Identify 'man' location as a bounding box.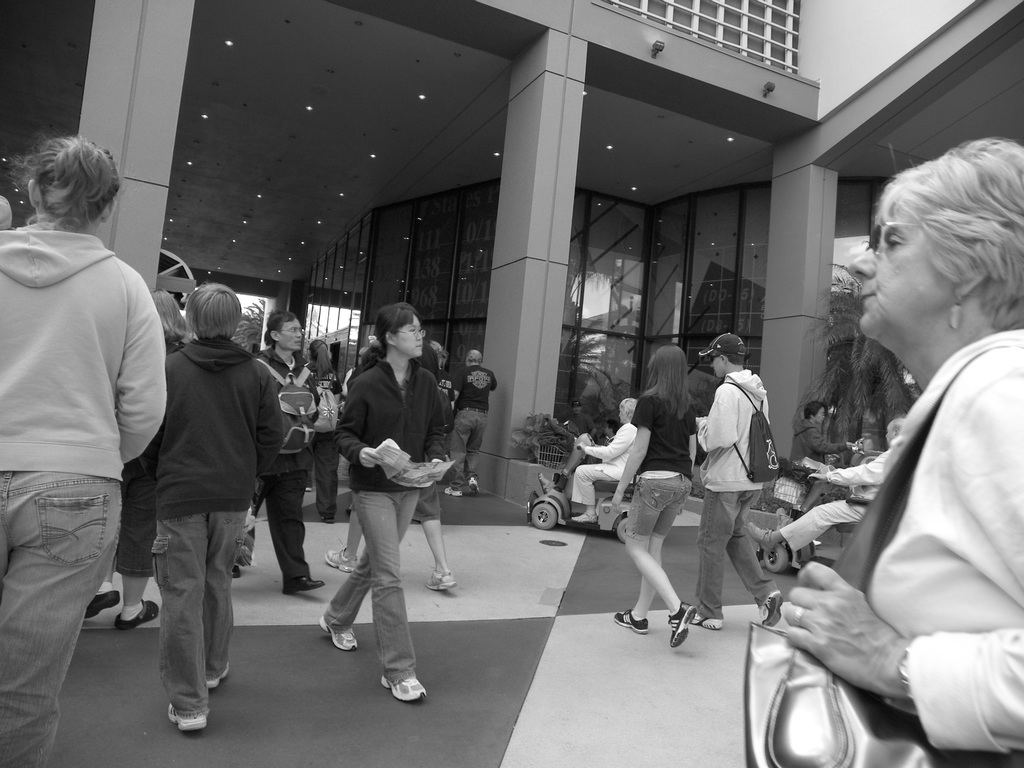
select_region(743, 414, 907, 552).
